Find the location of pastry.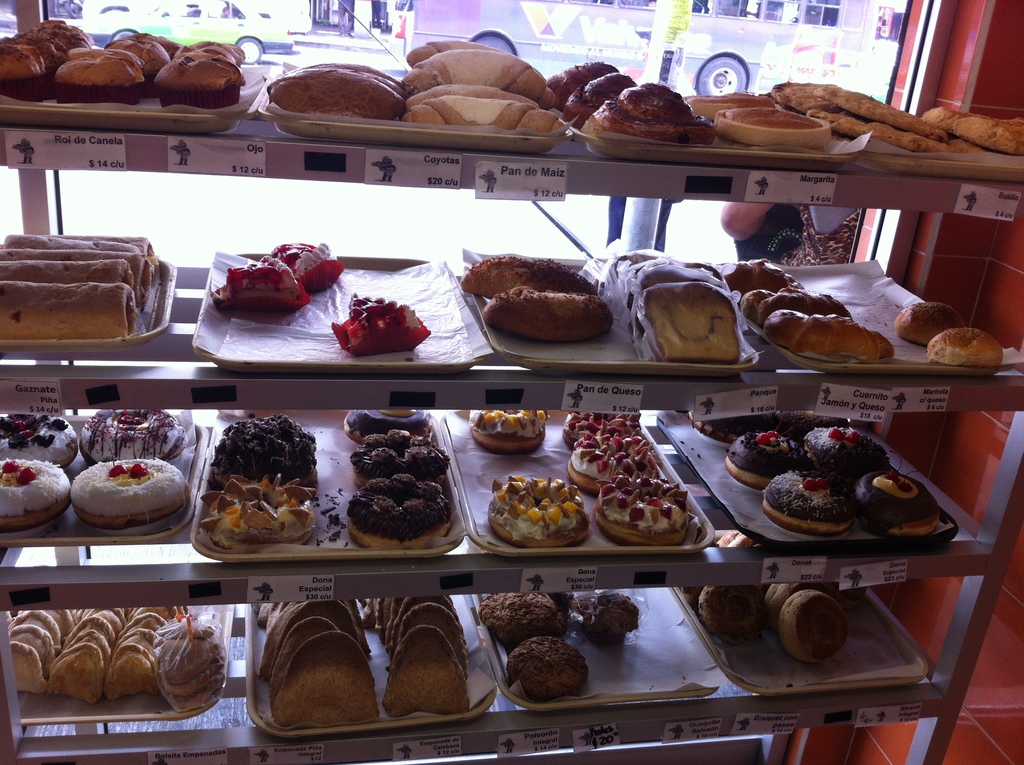
Location: 544/61/616/101.
